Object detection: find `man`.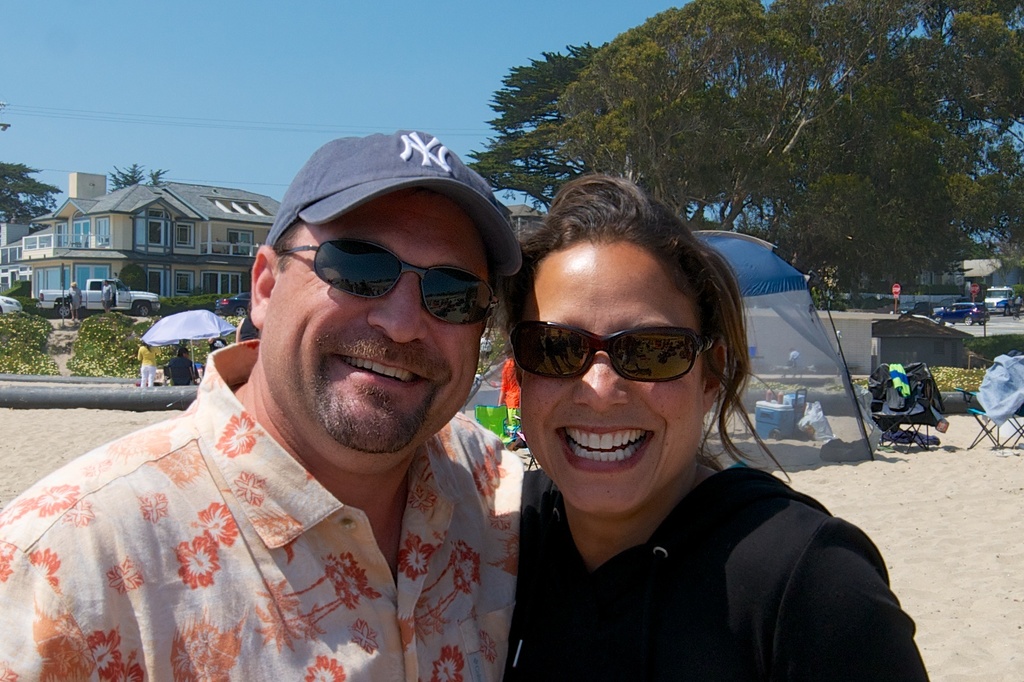
[left=96, top=278, right=112, bottom=313].
